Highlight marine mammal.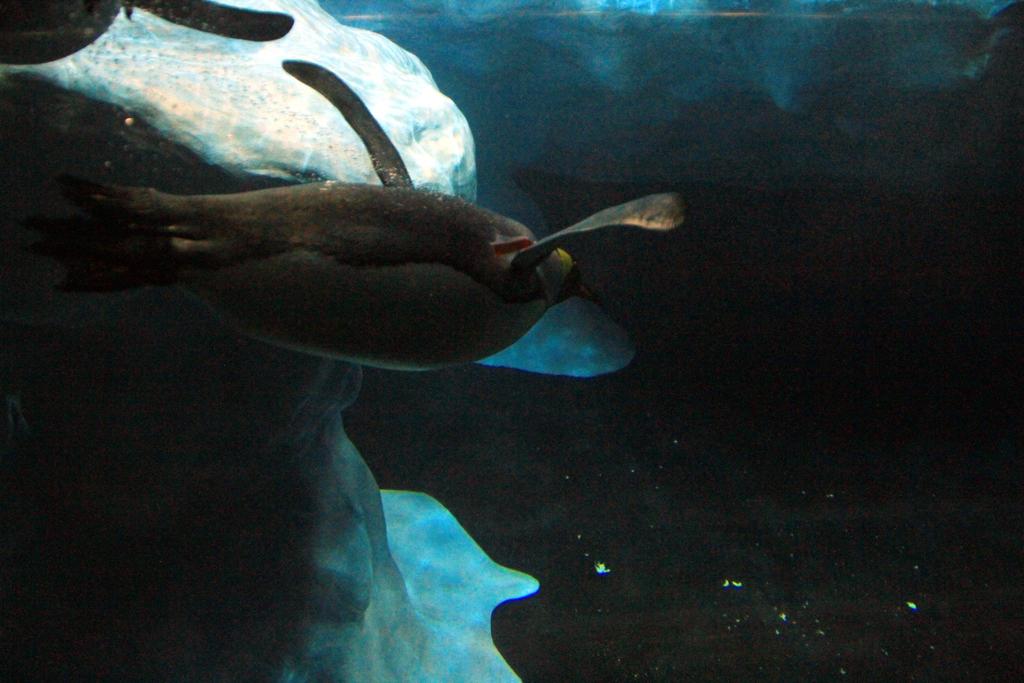
Highlighted region: <bbox>33, 135, 675, 395</bbox>.
